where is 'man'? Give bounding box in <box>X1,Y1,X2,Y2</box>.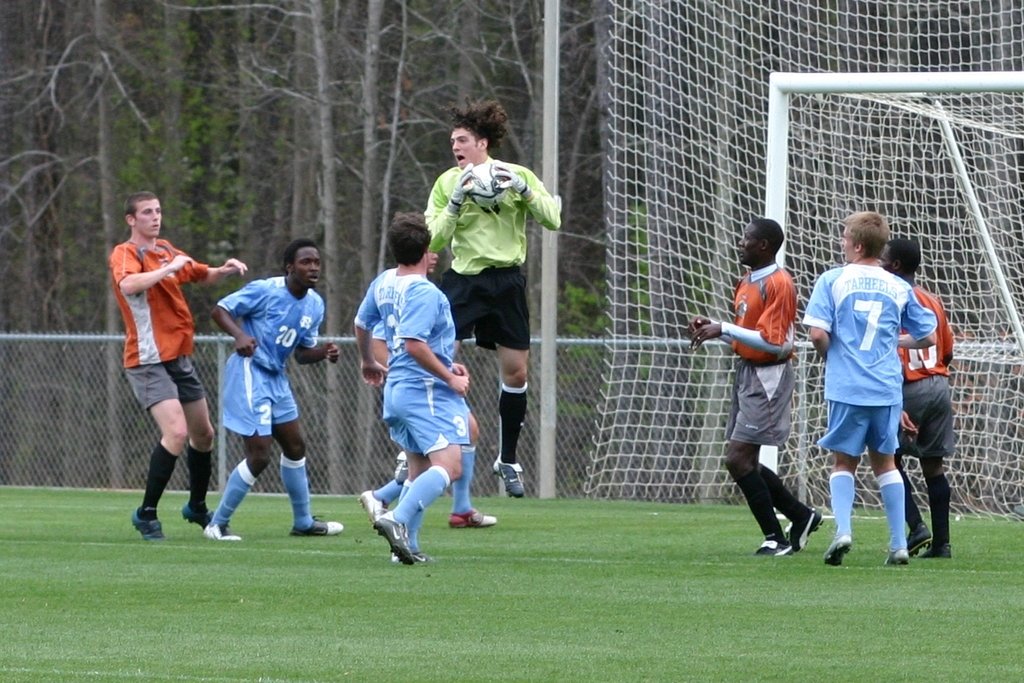
<box>104,190,224,542</box>.
